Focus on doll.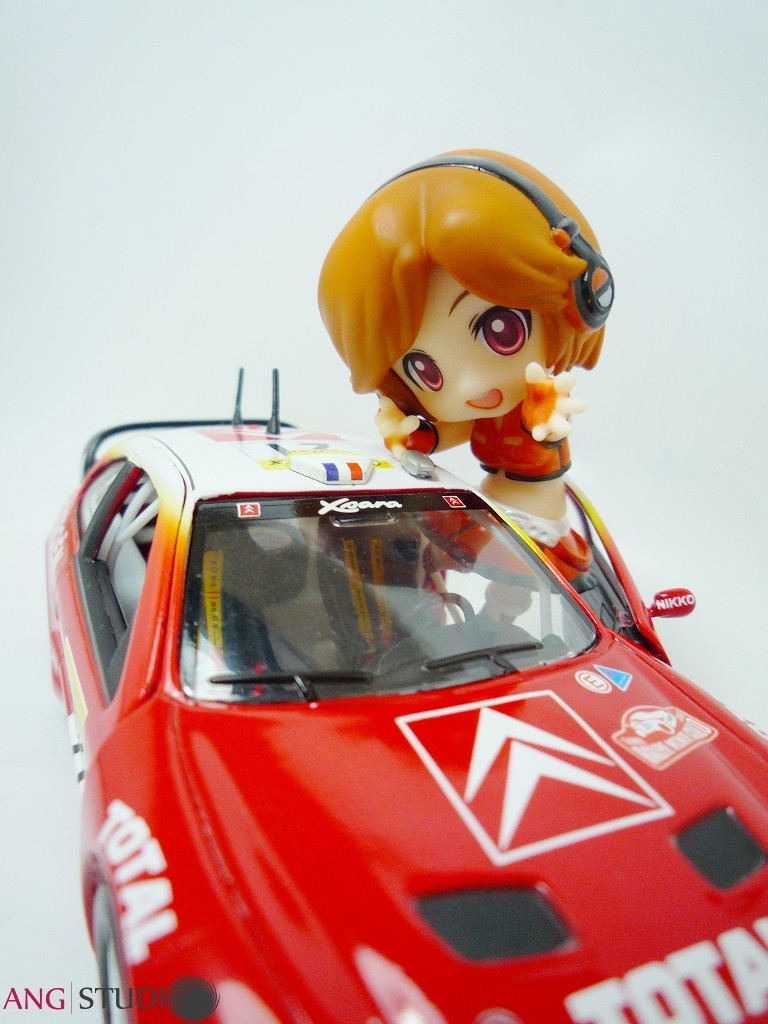
Focused at 292/133/615/558.
